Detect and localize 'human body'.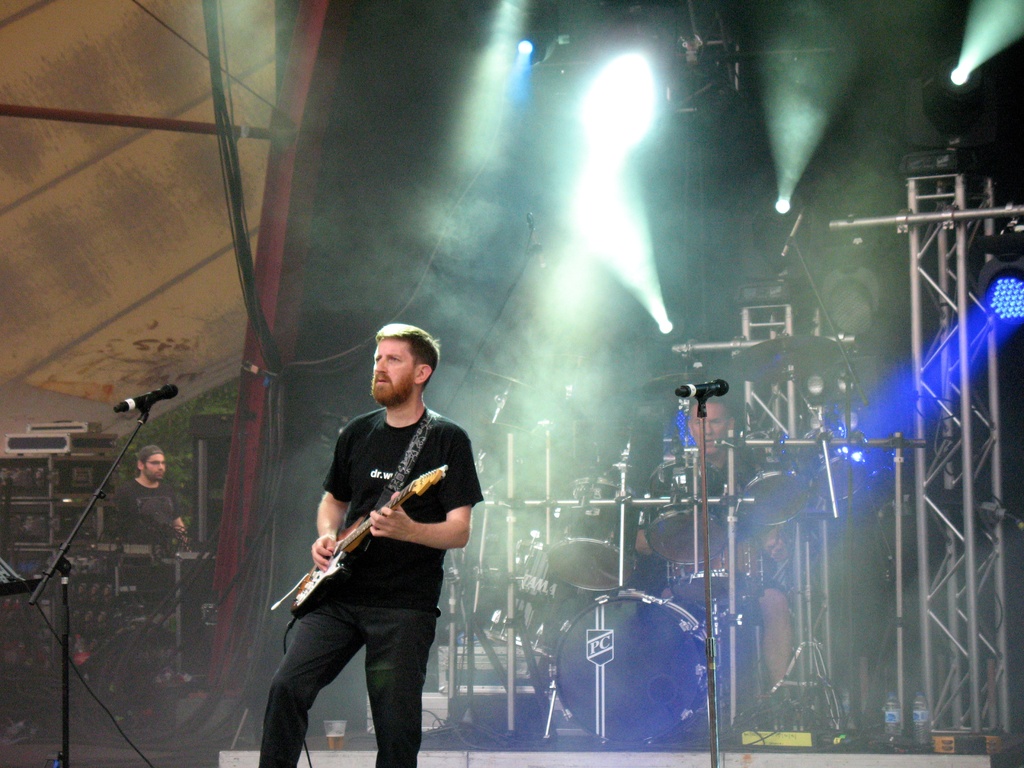
Localized at bbox=[262, 324, 476, 767].
